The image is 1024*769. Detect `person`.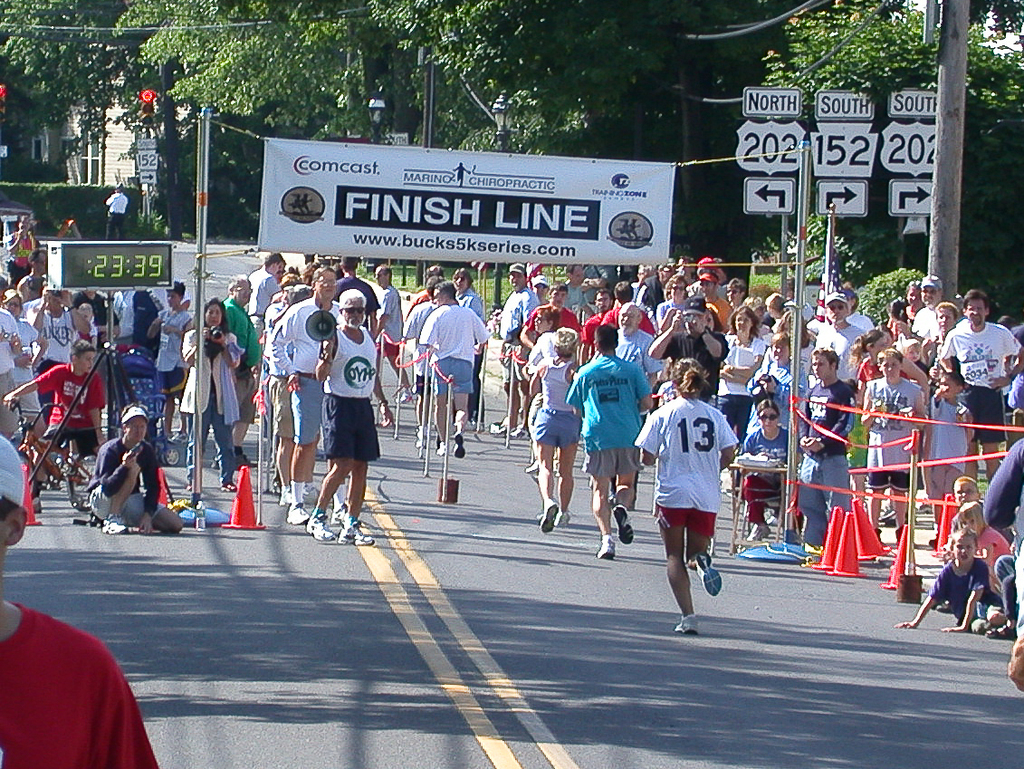
Detection: region(627, 356, 741, 629).
